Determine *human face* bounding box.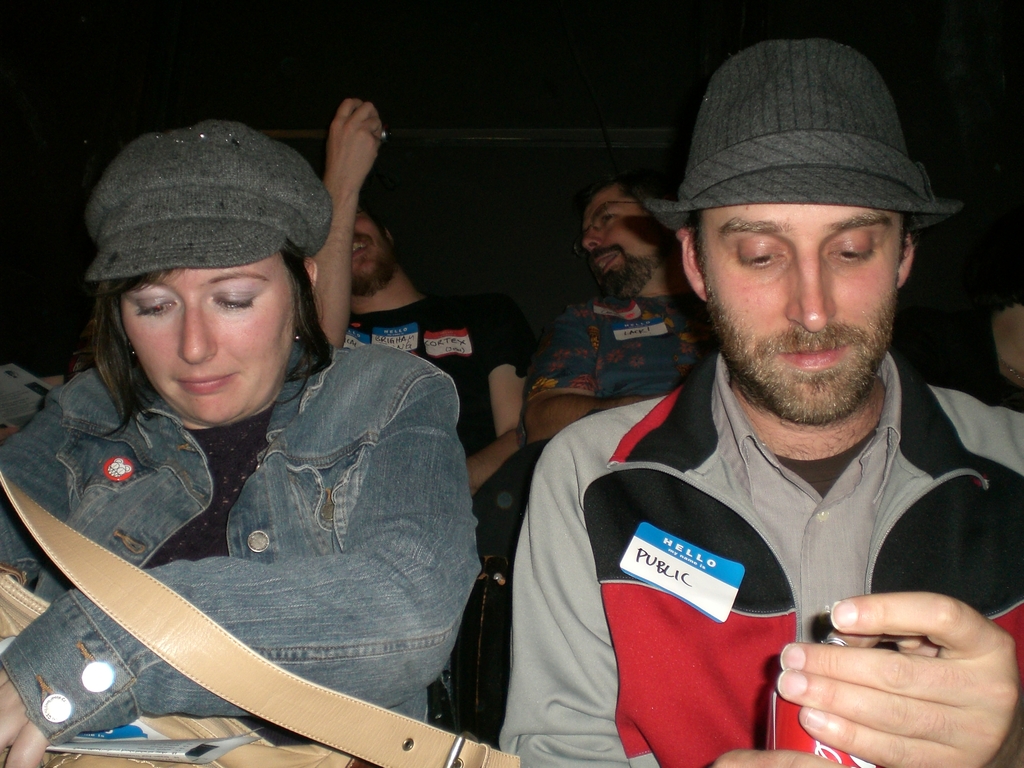
Determined: <box>700,196,906,437</box>.
